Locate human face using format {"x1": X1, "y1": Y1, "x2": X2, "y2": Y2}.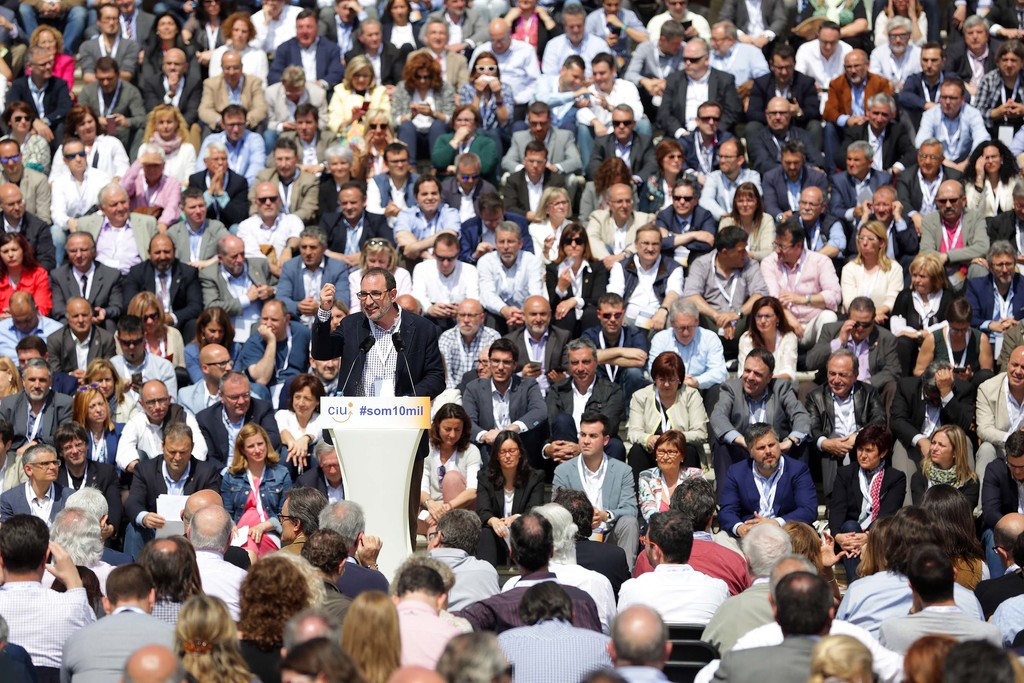
{"x1": 0, "y1": 144, "x2": 19, "y2": 175}.
